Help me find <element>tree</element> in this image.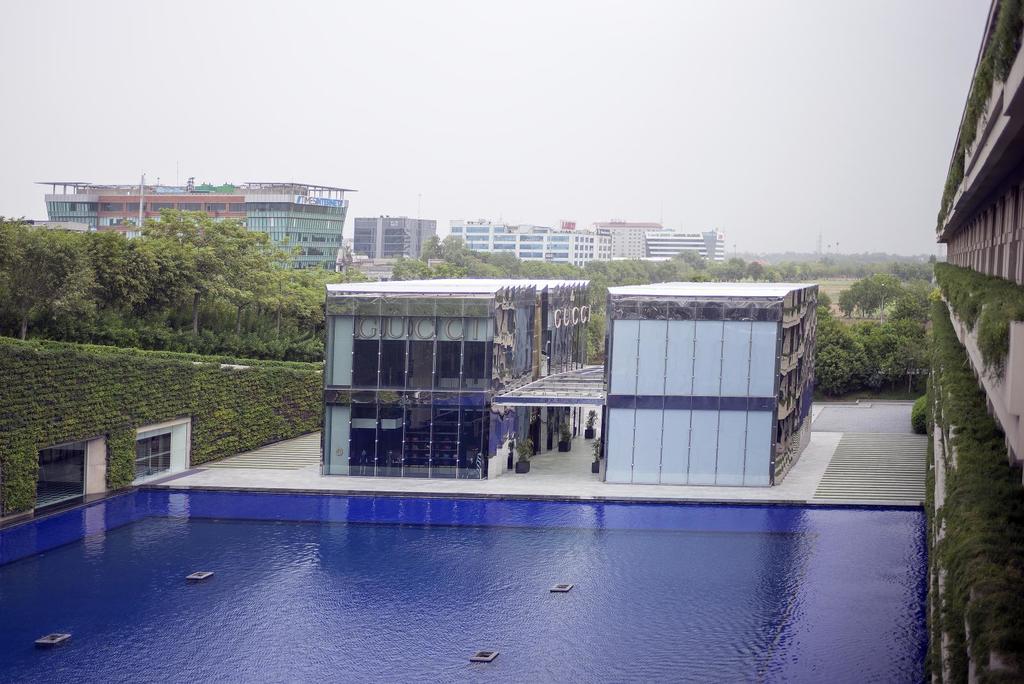
Found it: <bbox>811, 295, 858, 390</bbox>.
